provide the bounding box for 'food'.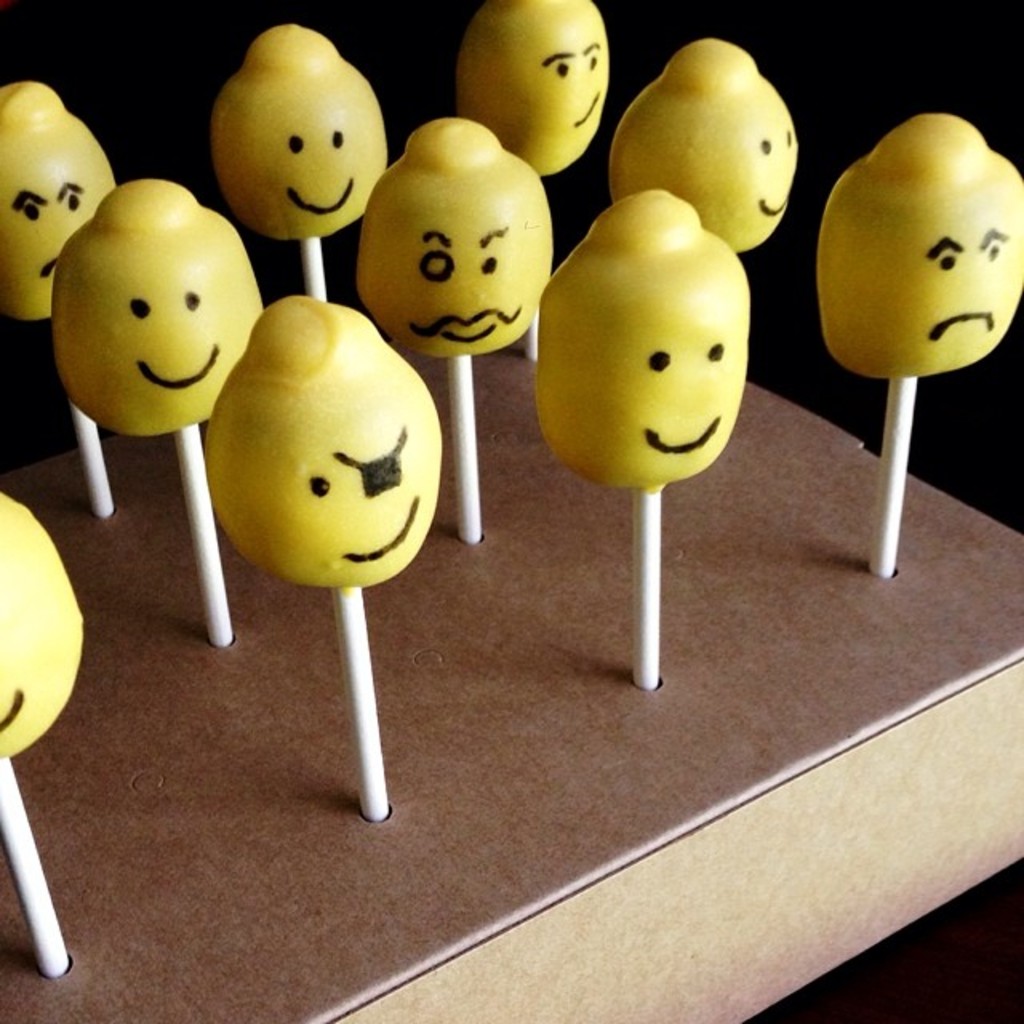
<box>206,24,387,237</box>.
